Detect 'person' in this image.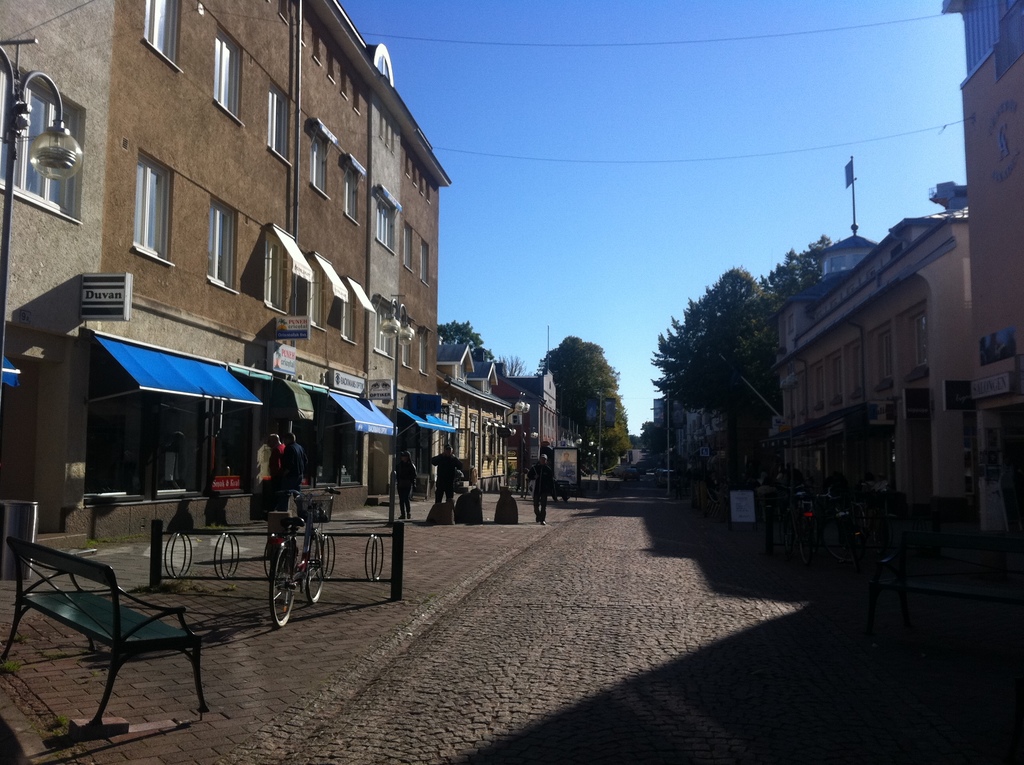
Detection: Rect(268, 428, 311, 515).
